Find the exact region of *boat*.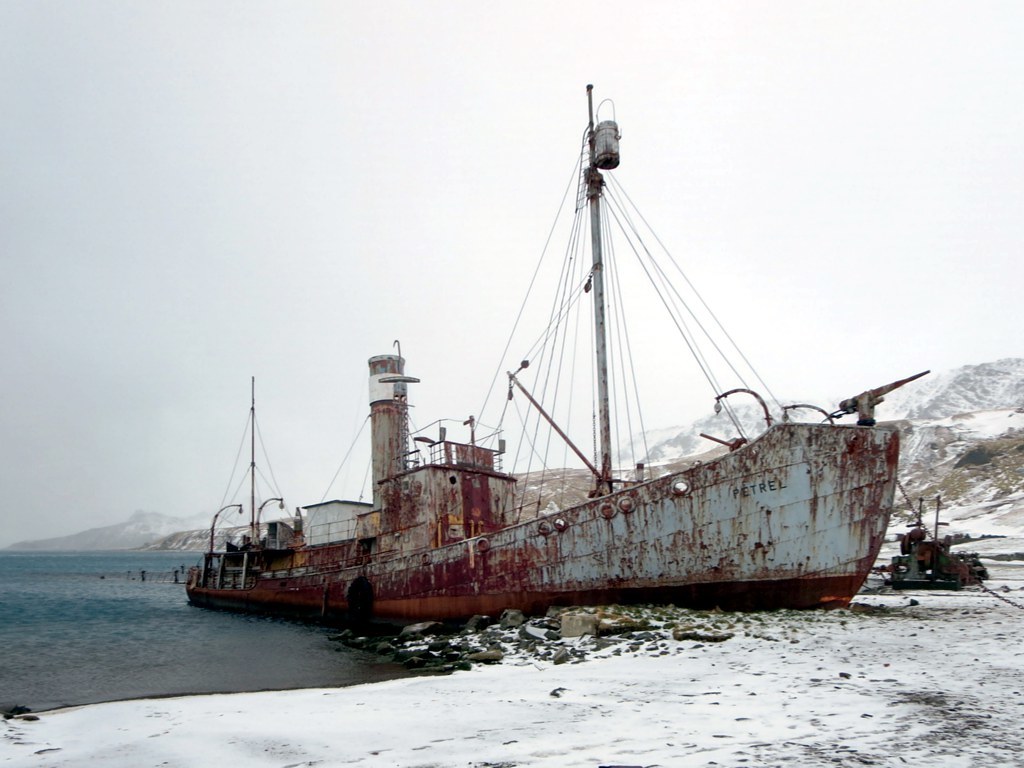
Exact region: <region>882, 484, 983, 594</region>.
